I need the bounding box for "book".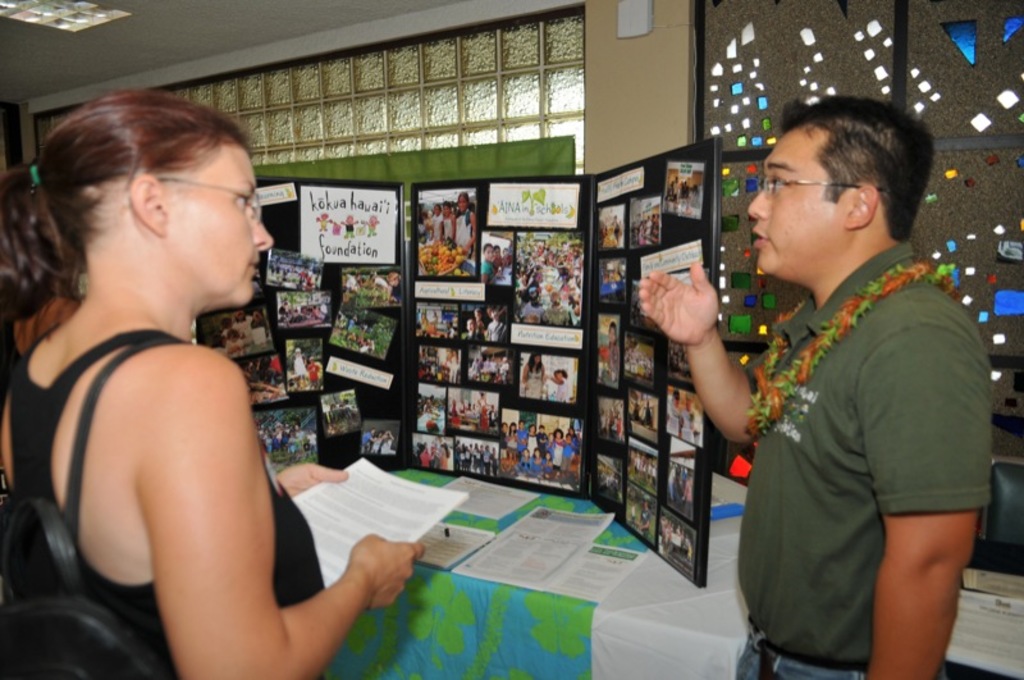
Here it is: {"left": 964, "top": 571, "right": 1019, "bottom": 603}.
